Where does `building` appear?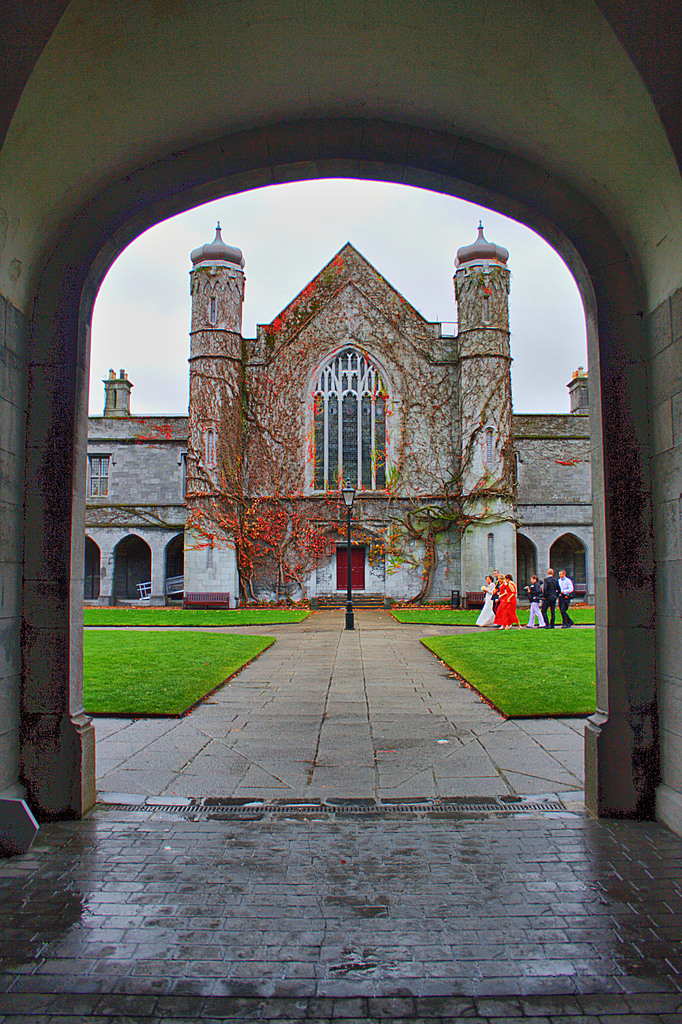
Appears at box=[83, 218, 589, 609].
